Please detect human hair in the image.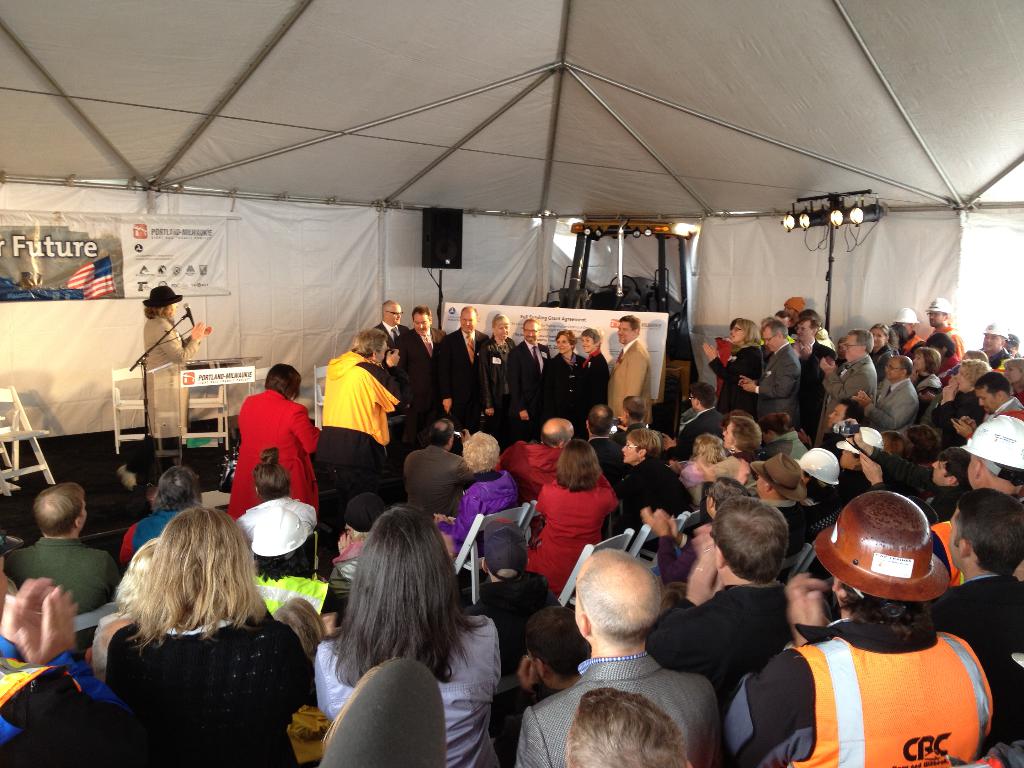
box=[38, 484, 80, 537].
